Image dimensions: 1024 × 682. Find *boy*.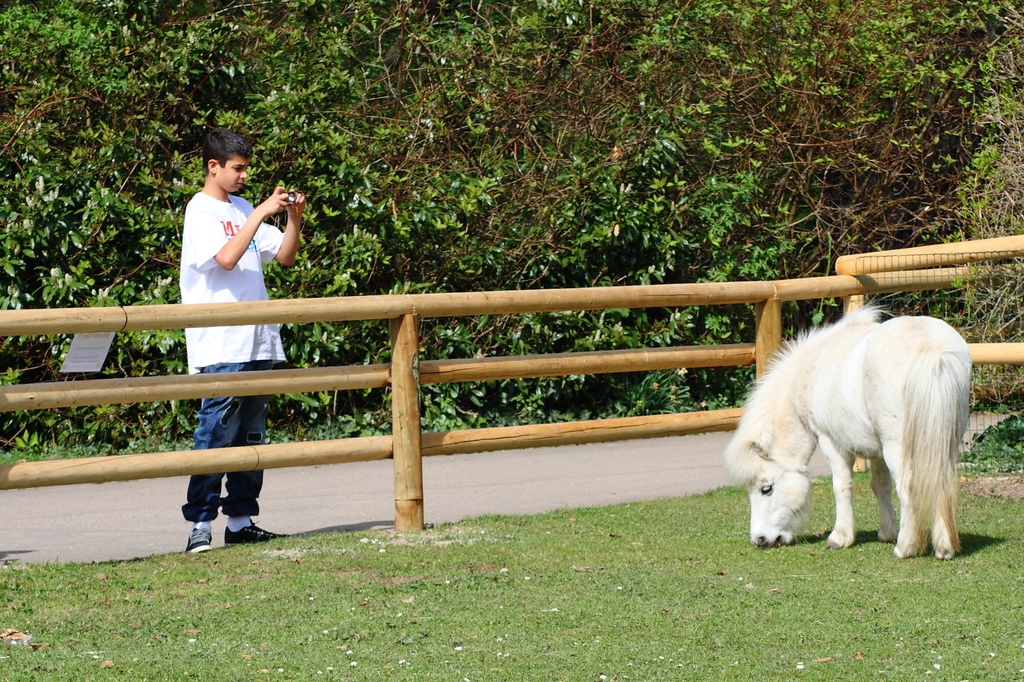
179:130:310:551.
